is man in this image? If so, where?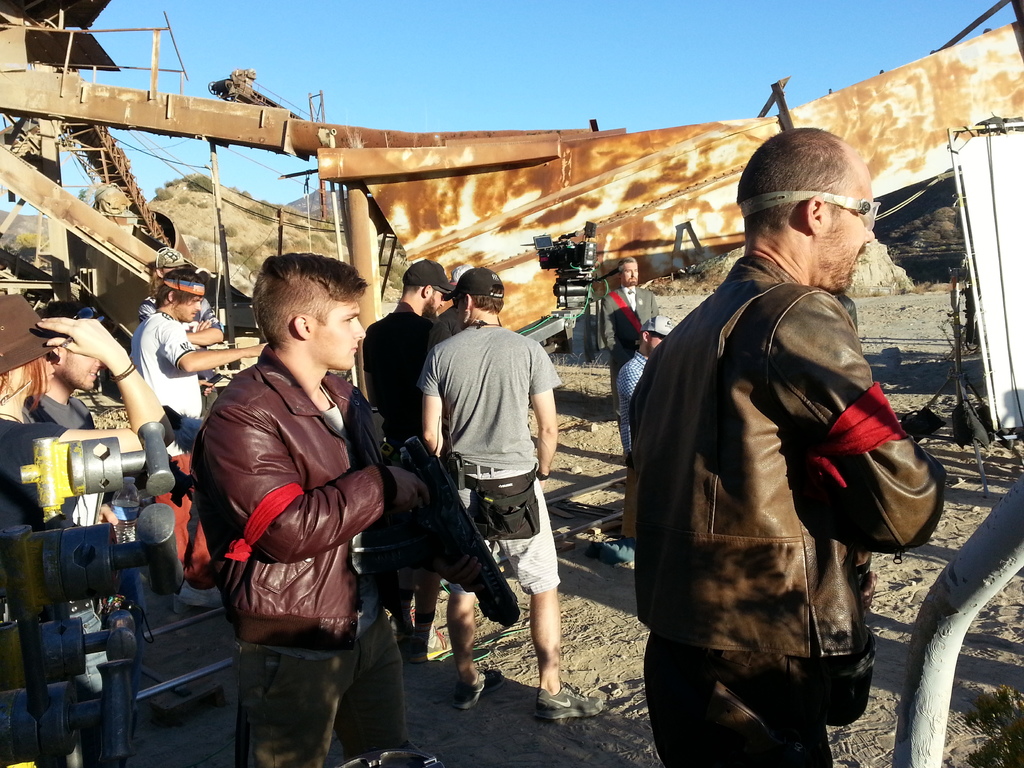
Yes, at <bbox>598, 257, 661, 366</bbox>.
